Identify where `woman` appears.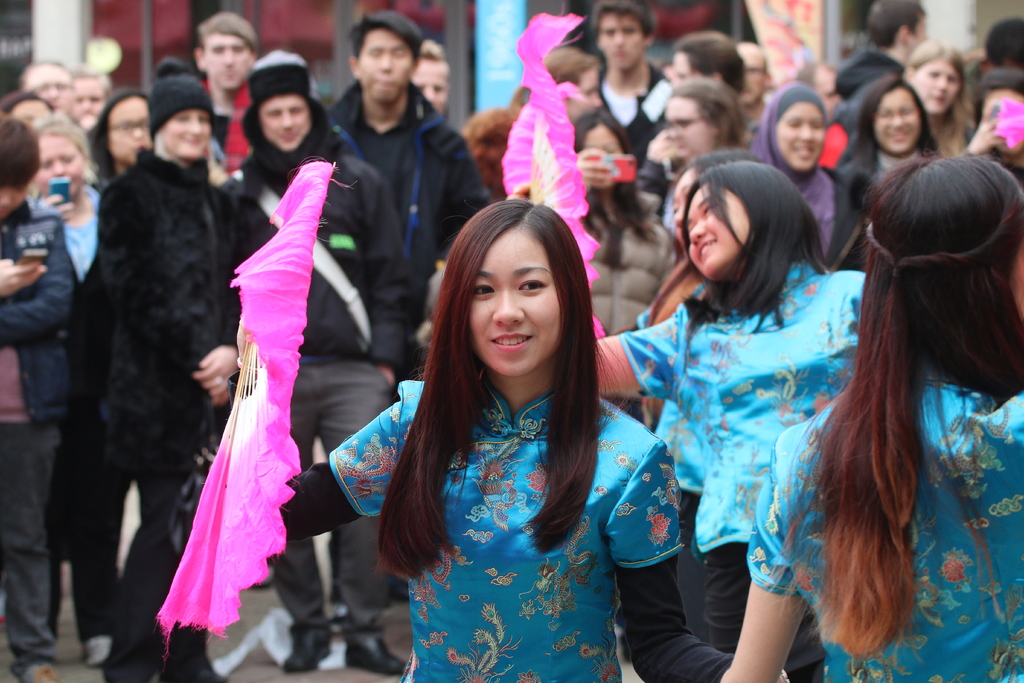
Appears at 786,142,1020,682.
